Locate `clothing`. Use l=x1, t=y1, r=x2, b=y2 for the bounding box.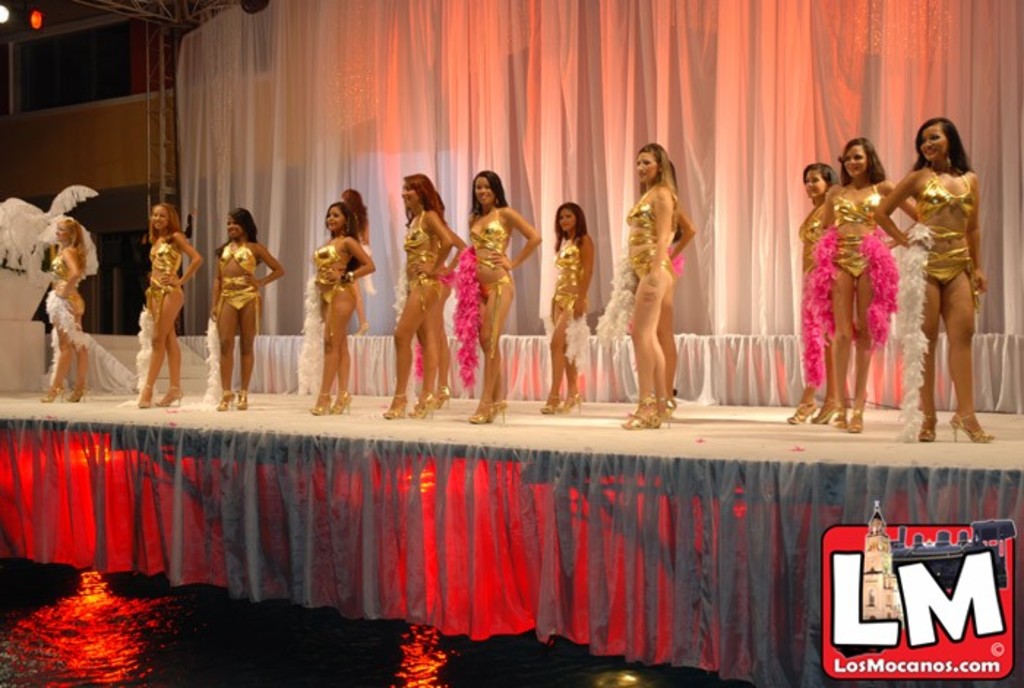
l=462, t=208, r=509, b=249.
